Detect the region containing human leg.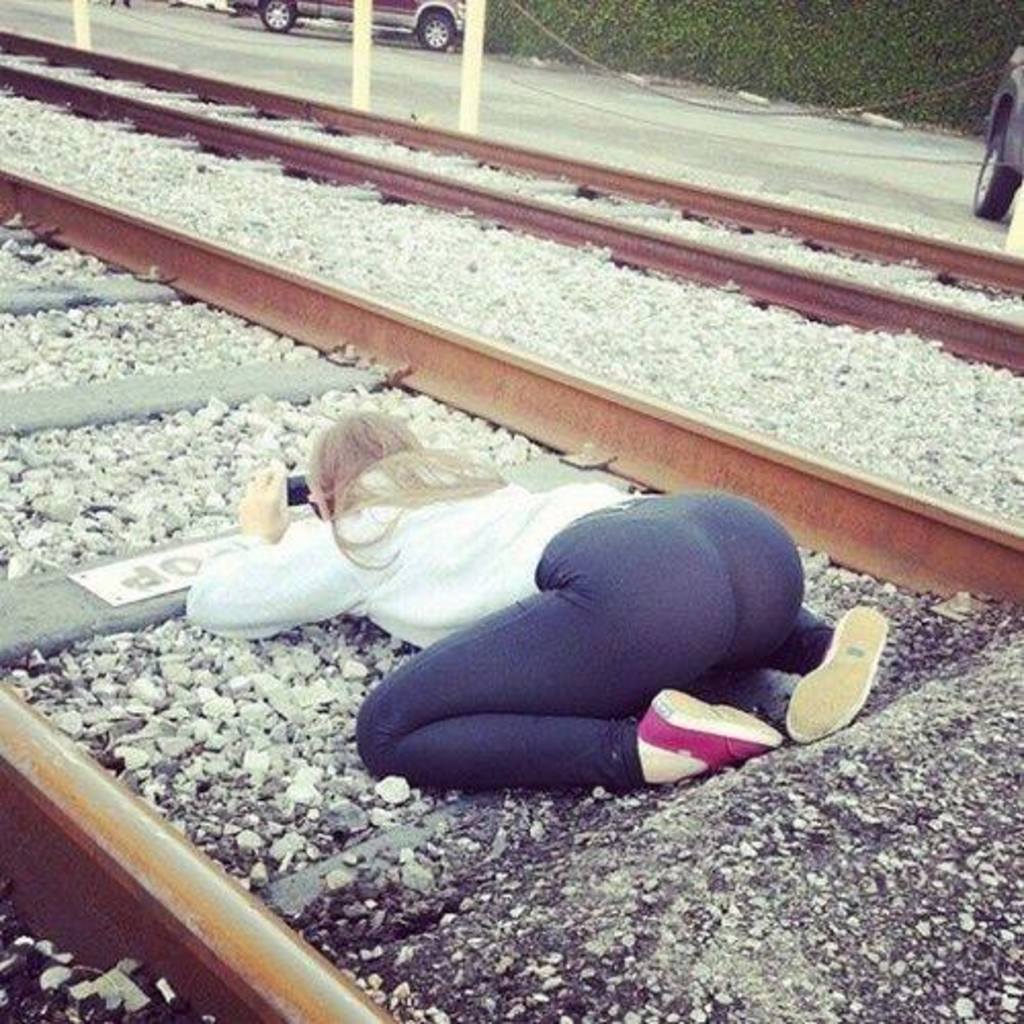
[x1=635, y1=485, x2=887, y2=741].
